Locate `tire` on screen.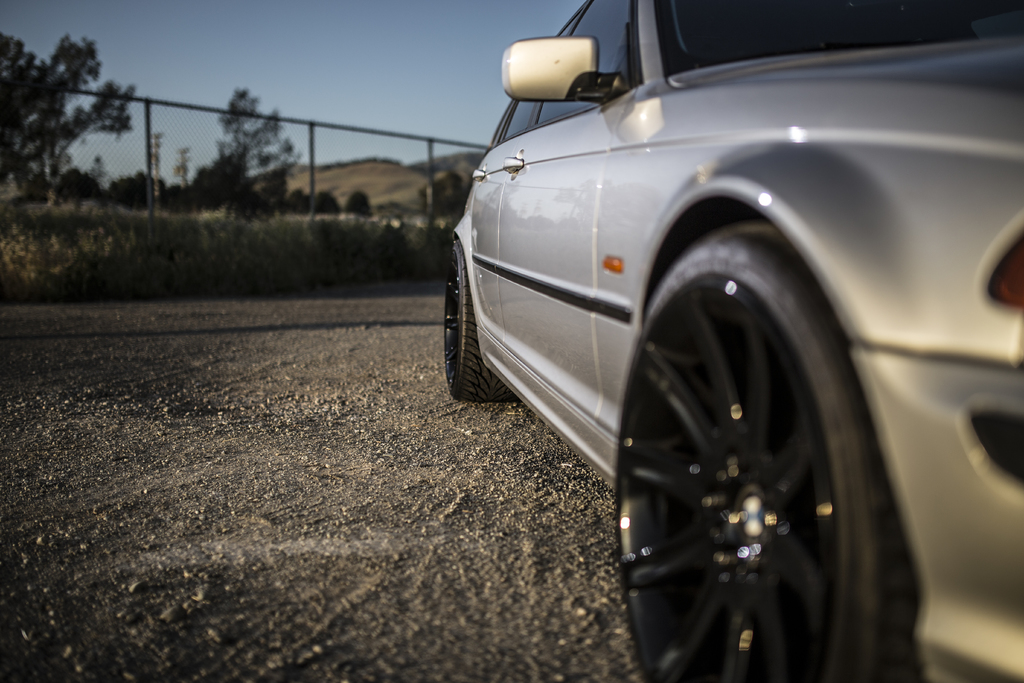
On screen at (x1=614, y1=215, x2=910, y2=682).
